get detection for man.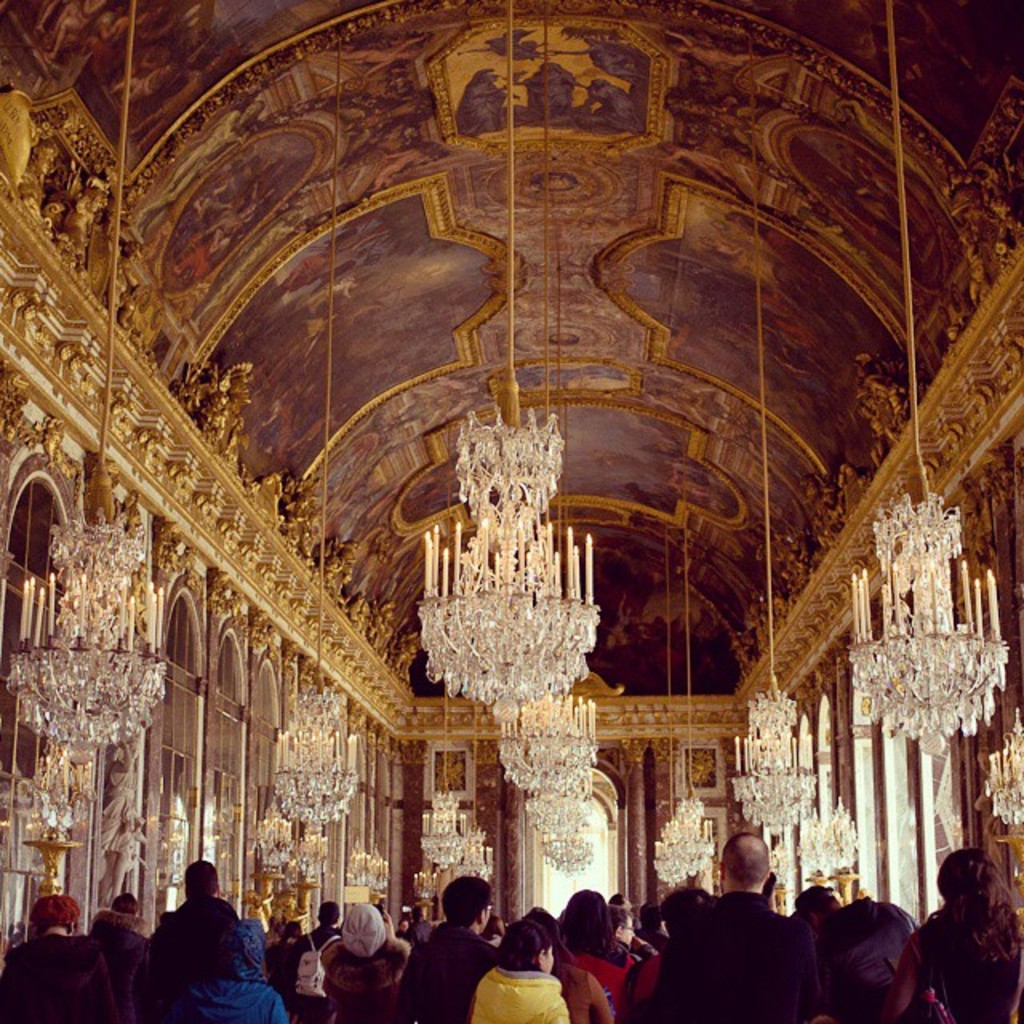
Detection: locate(645, 834, 813, 1022).
